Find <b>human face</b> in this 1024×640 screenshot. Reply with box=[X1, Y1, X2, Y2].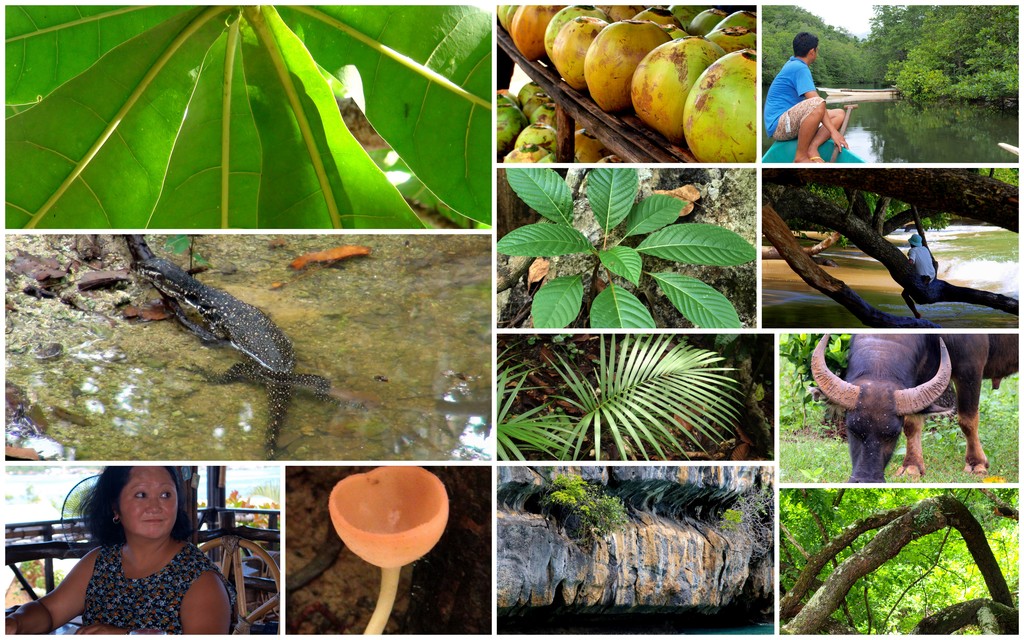
box=[812, 44, 817, 64].
